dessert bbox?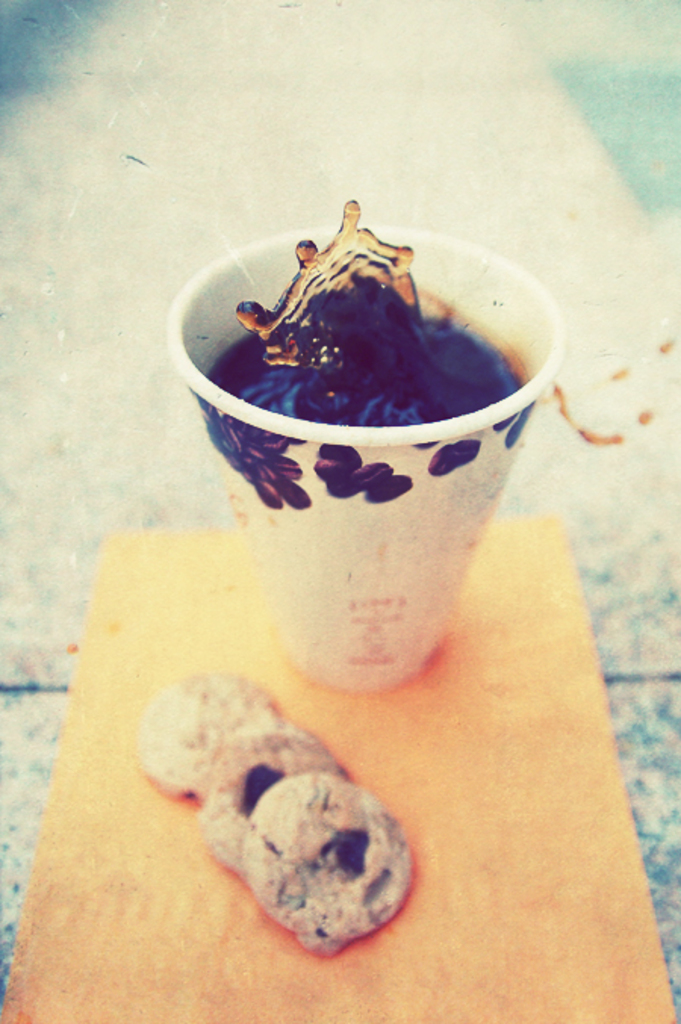
bbox=[219, 194, 546, 684]
